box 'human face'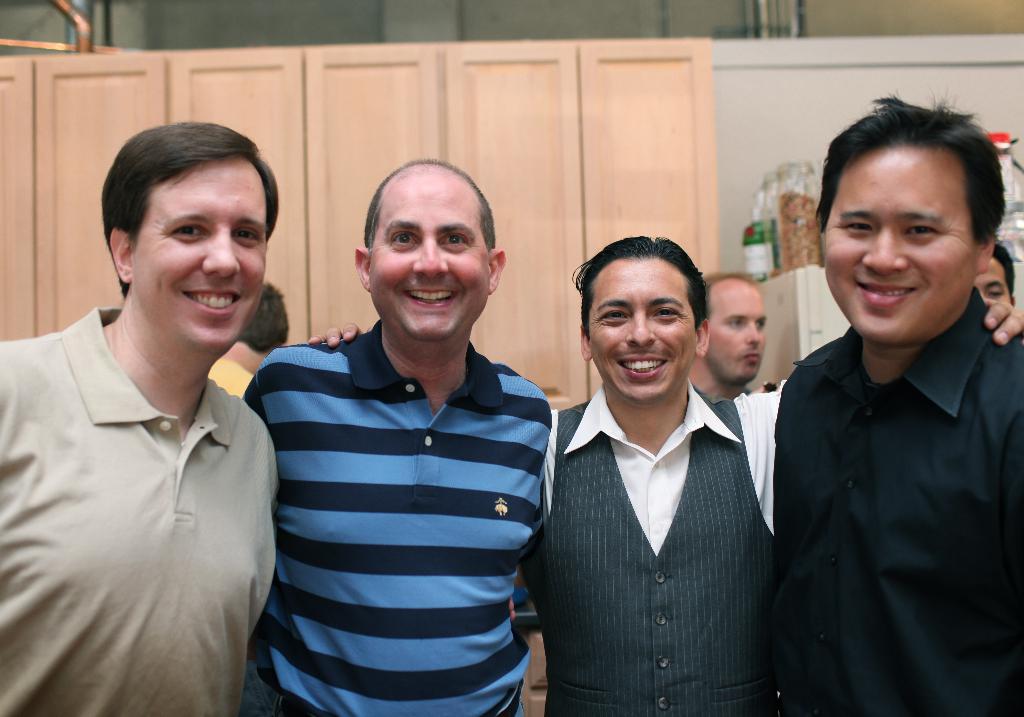
712/289/765/383
